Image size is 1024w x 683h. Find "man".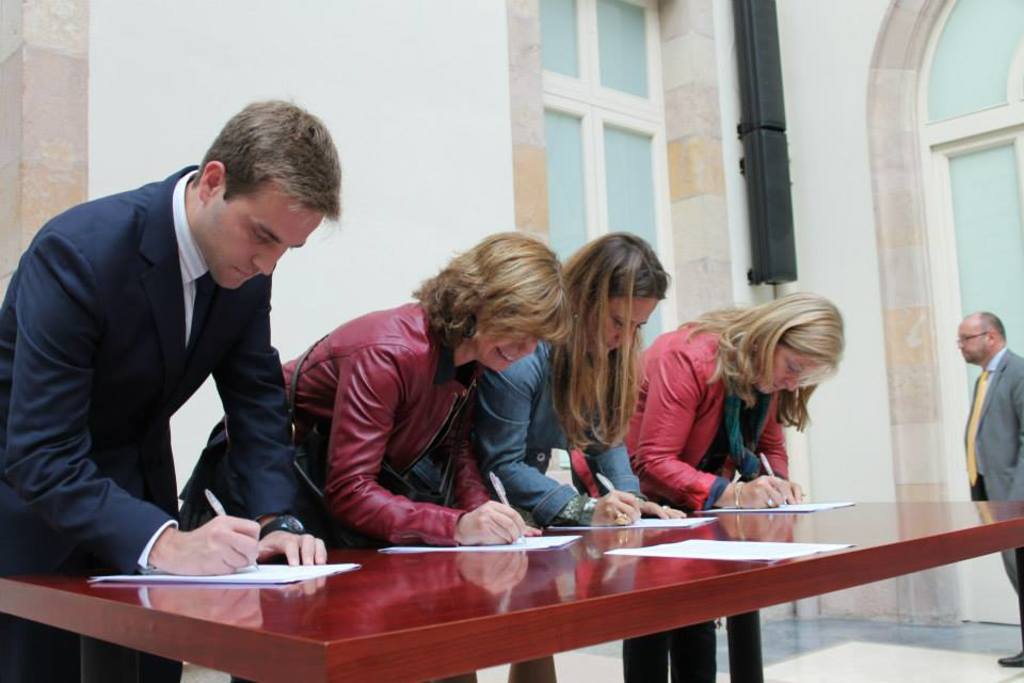
<box>947,308,1023,671</box>.
